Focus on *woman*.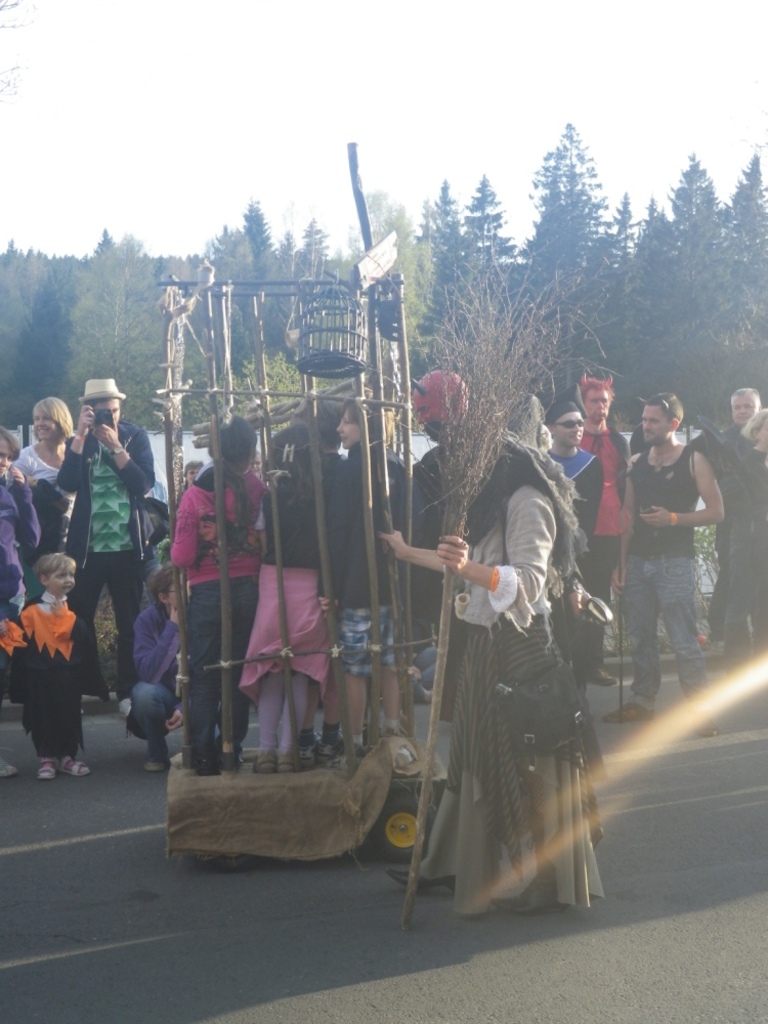
Focused at <box>726,407,767,669</box>.
